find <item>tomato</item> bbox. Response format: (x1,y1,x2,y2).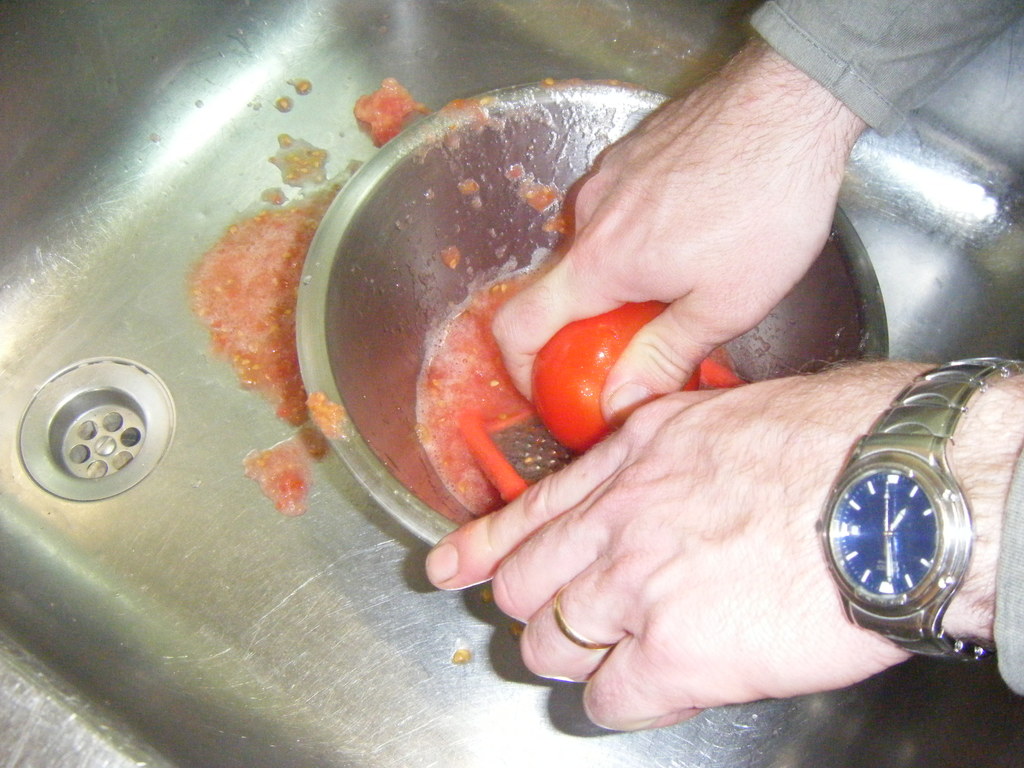
(531,292,659,440).
